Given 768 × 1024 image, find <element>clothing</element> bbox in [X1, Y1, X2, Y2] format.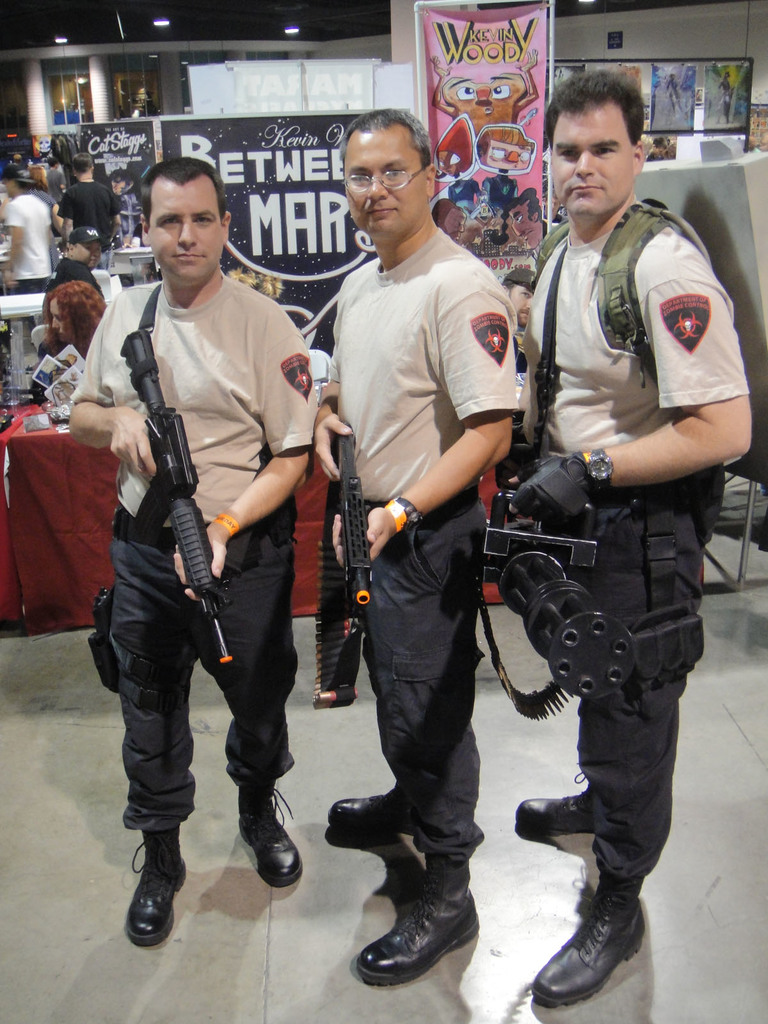
[54, 181, 116, 273].
